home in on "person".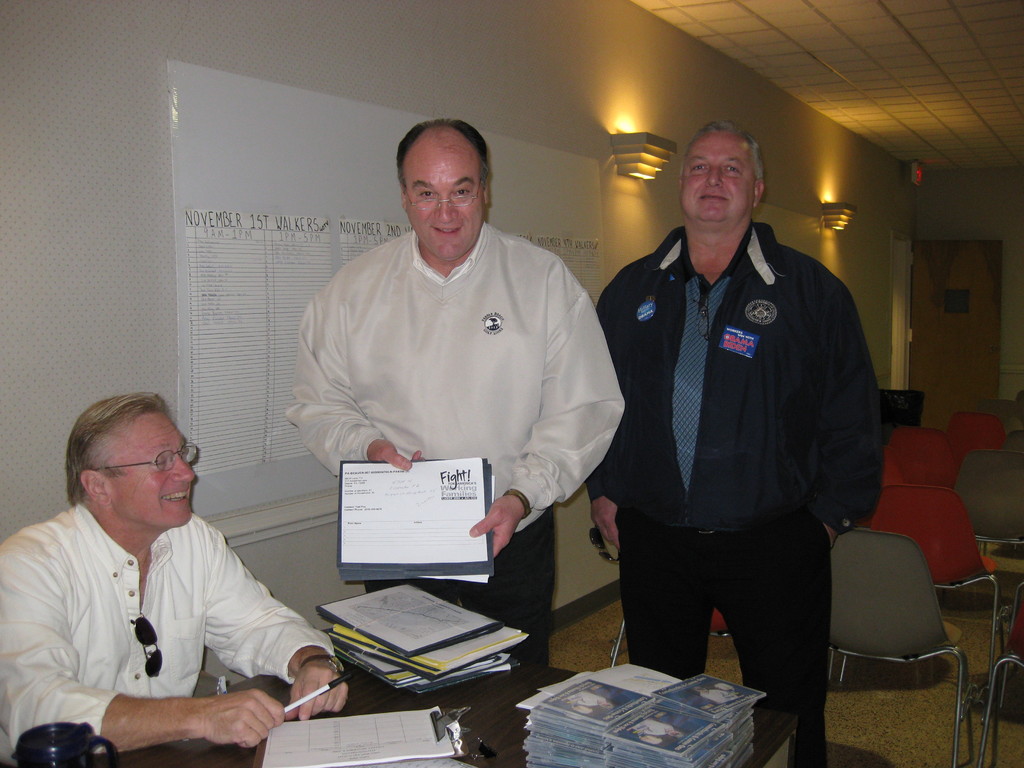
Homed in at bbox=(0, 385, 355, 767).
